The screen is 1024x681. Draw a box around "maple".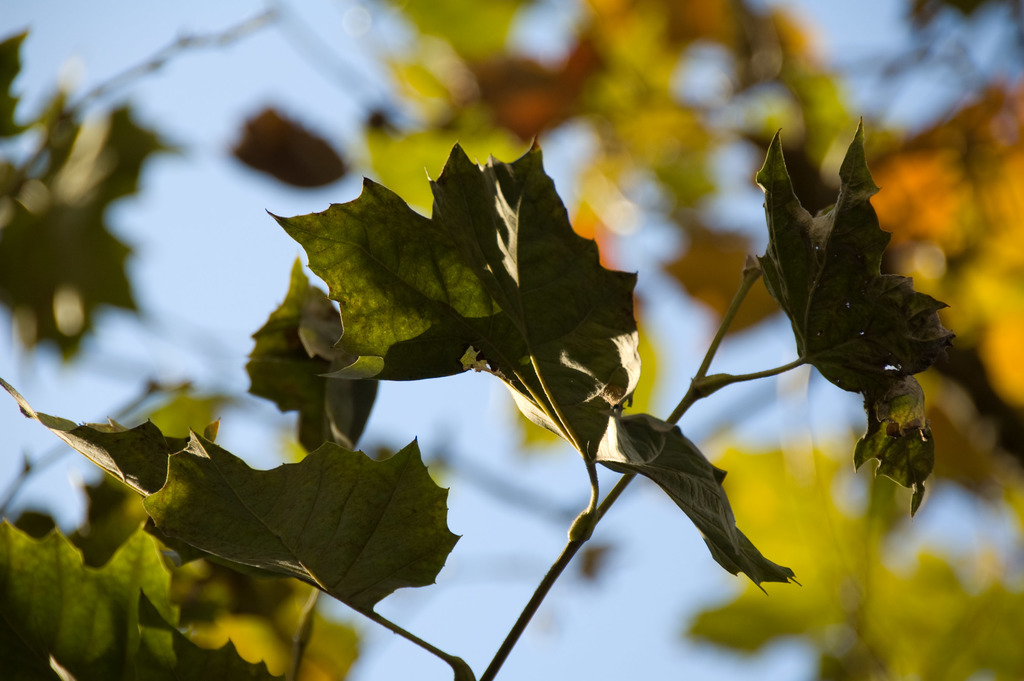
(x1=7, y1=29, x2=44, y2=145).
